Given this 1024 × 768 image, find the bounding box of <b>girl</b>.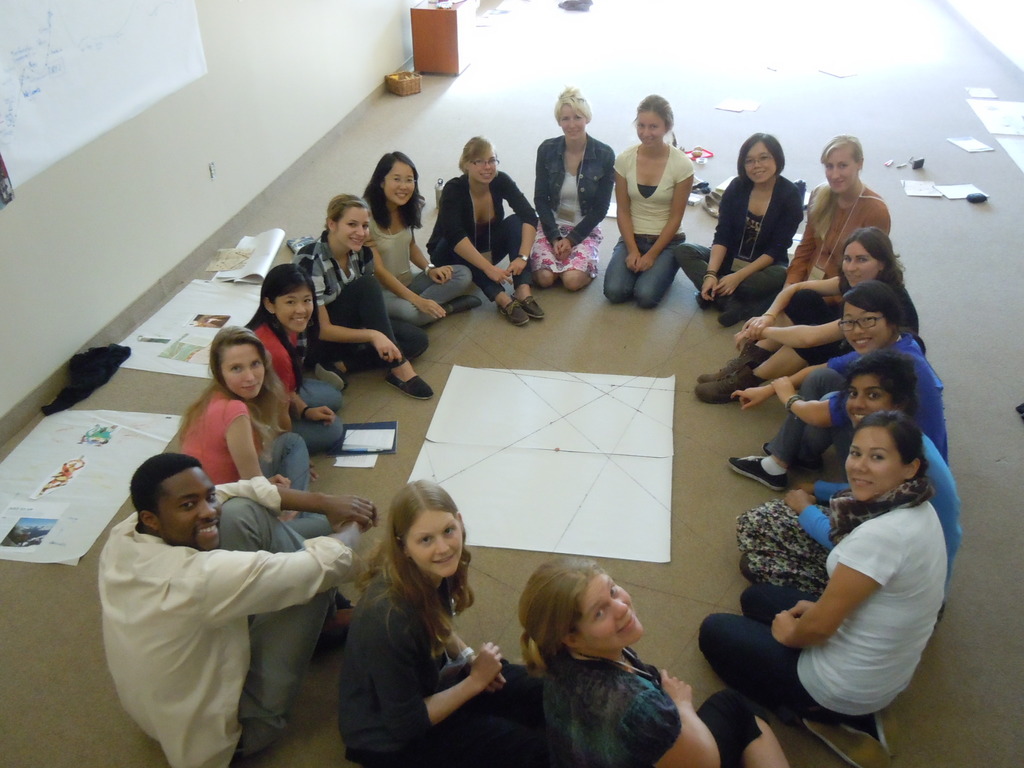
<box>426,140,545,326</box>.
